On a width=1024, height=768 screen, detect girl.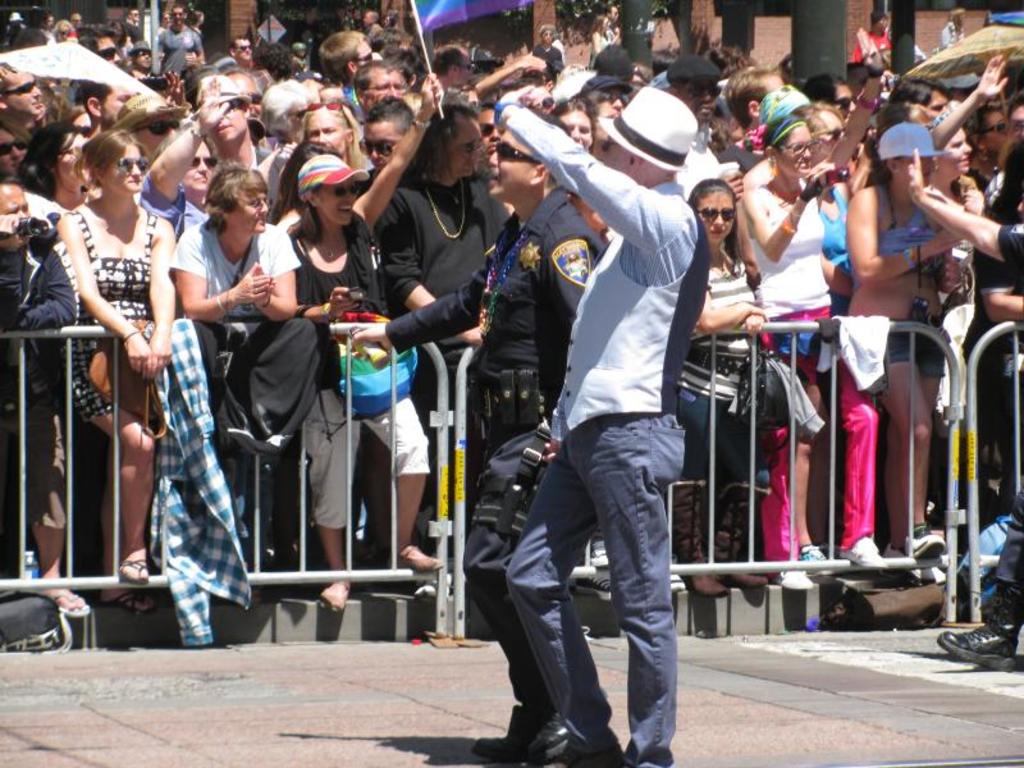
(52, 129, 173, 608).
